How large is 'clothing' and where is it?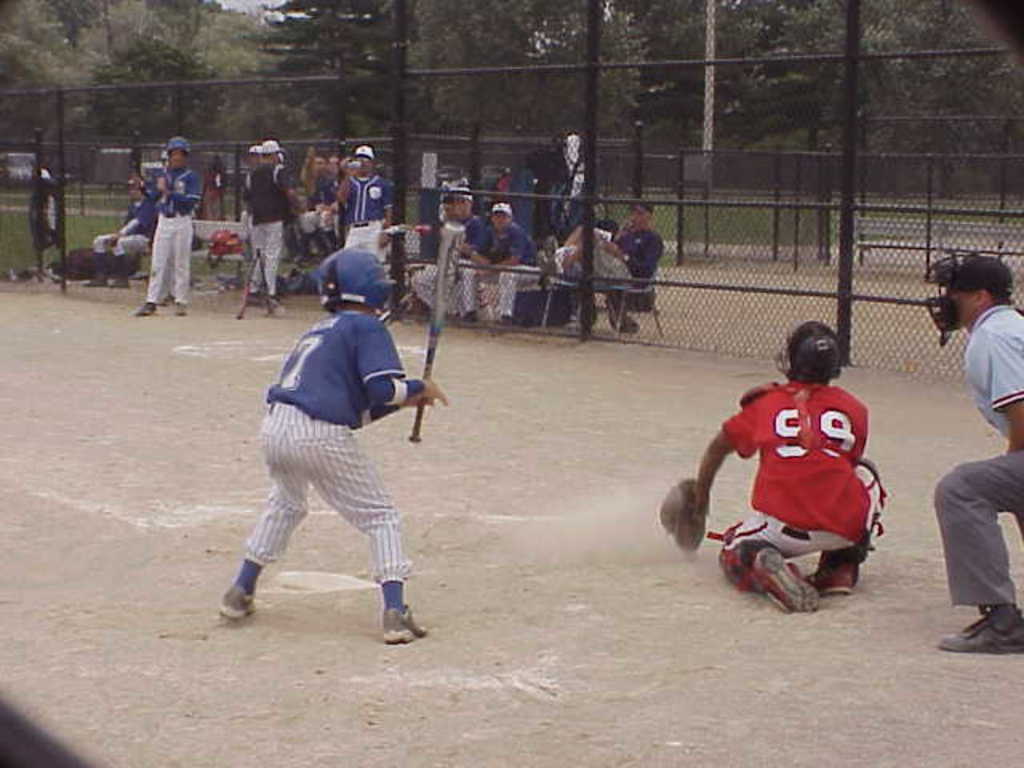
Bounding box: region(414, 218, 464, 306).
